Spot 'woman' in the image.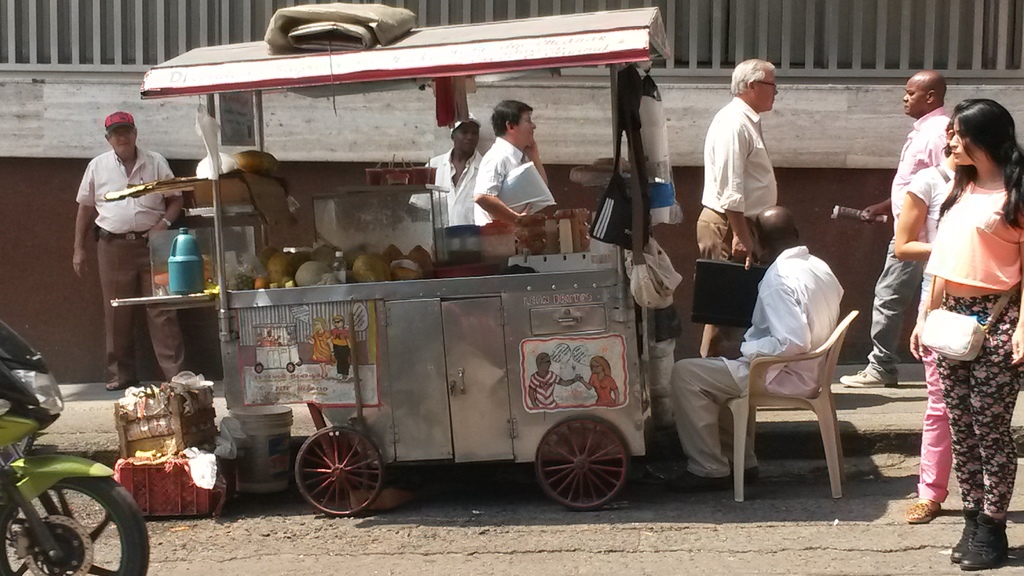
'woman' found at locate(890, 115, 956, 520).
